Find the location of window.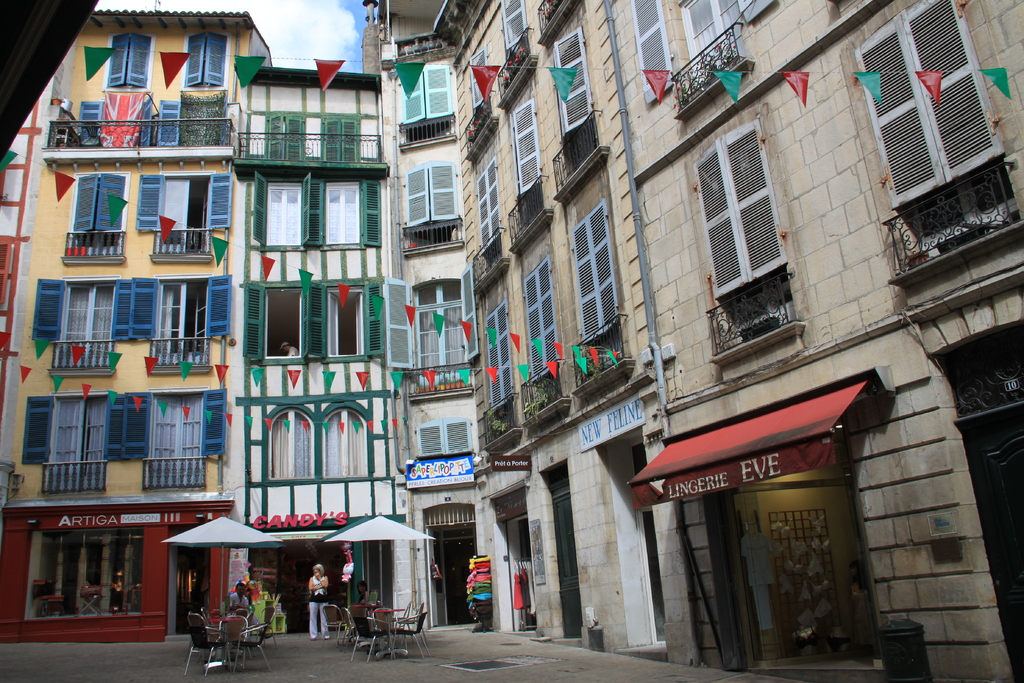
Location: region(470, 150, 506, 253).
